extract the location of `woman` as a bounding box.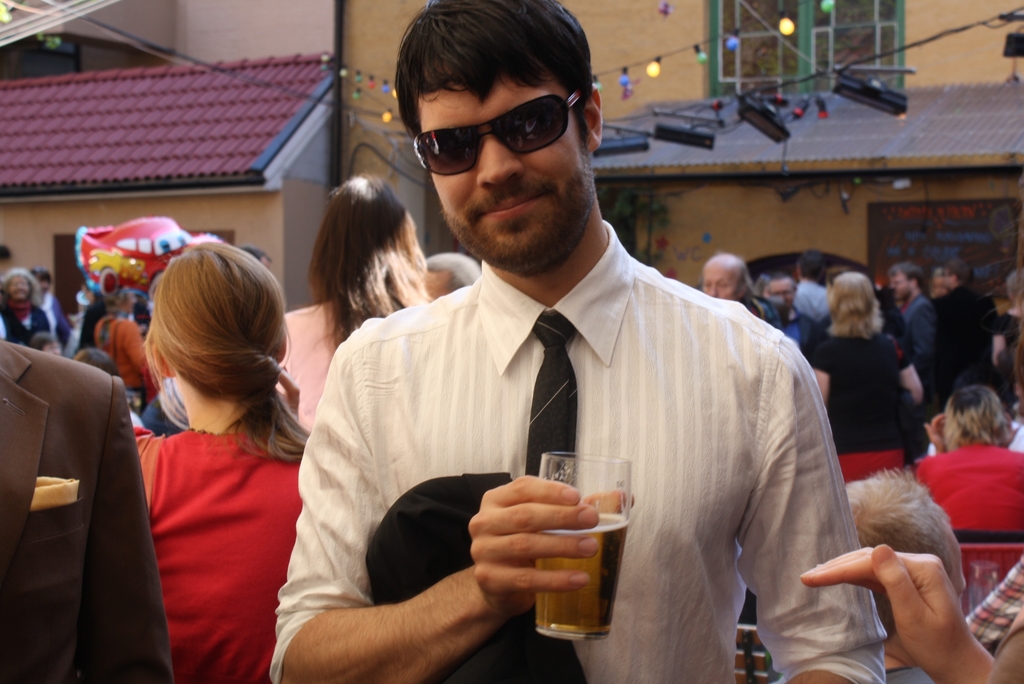
(282, 184, 417, 446).
